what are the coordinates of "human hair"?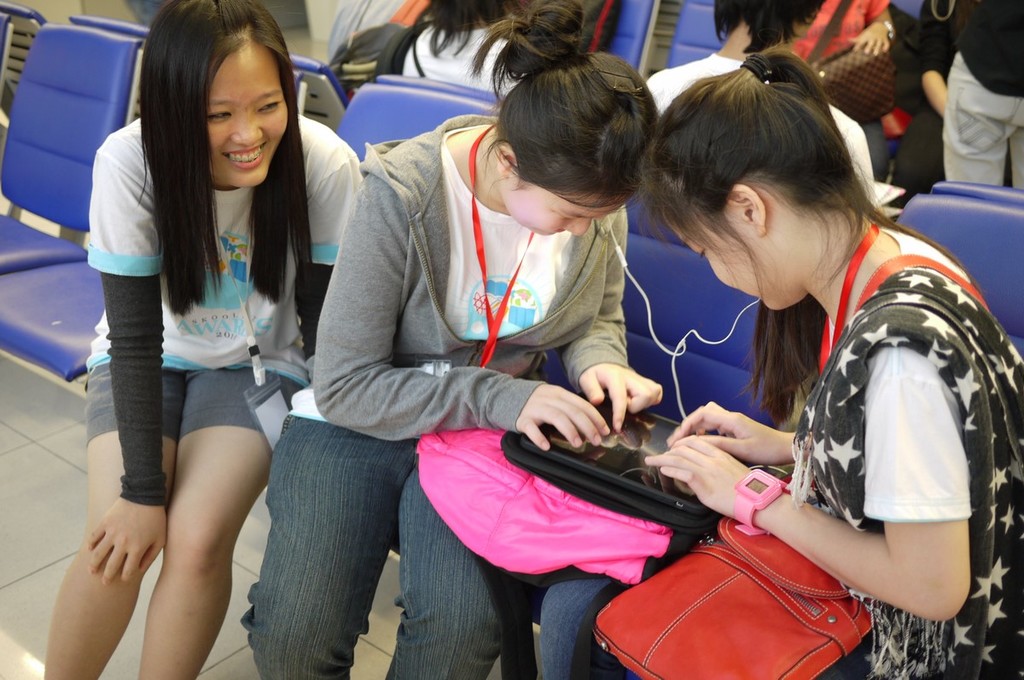
x1=137, y1=0, x2=315, y2=317.
